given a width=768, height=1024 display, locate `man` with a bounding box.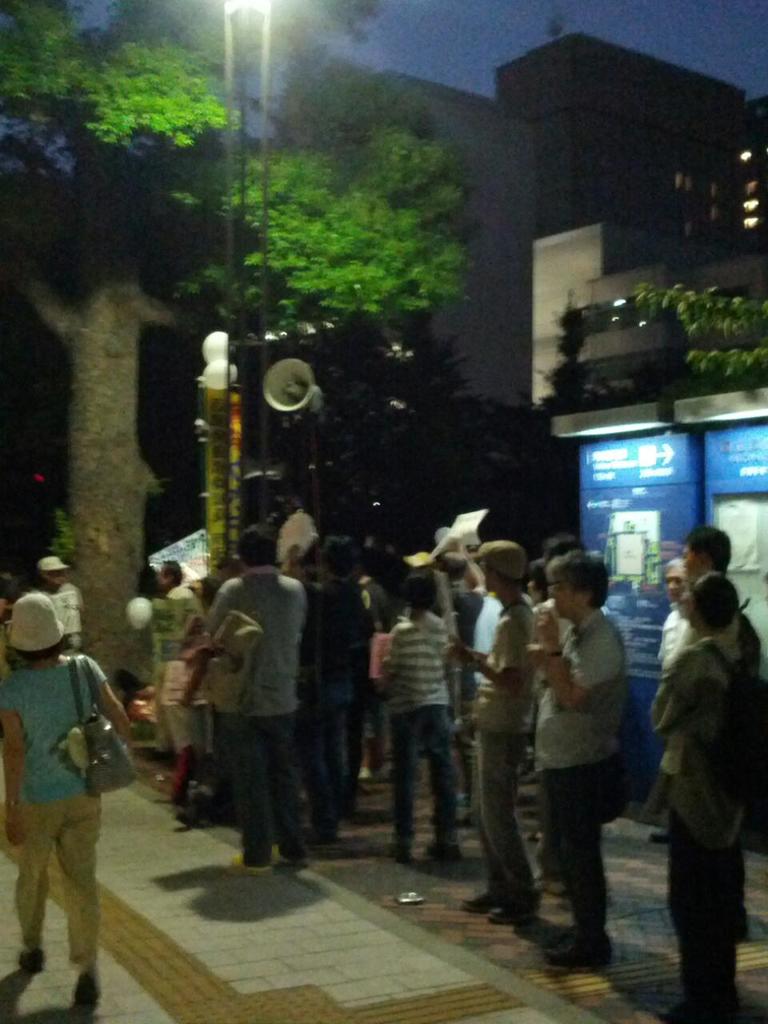
Located: box(527, 574, 662, 966).
